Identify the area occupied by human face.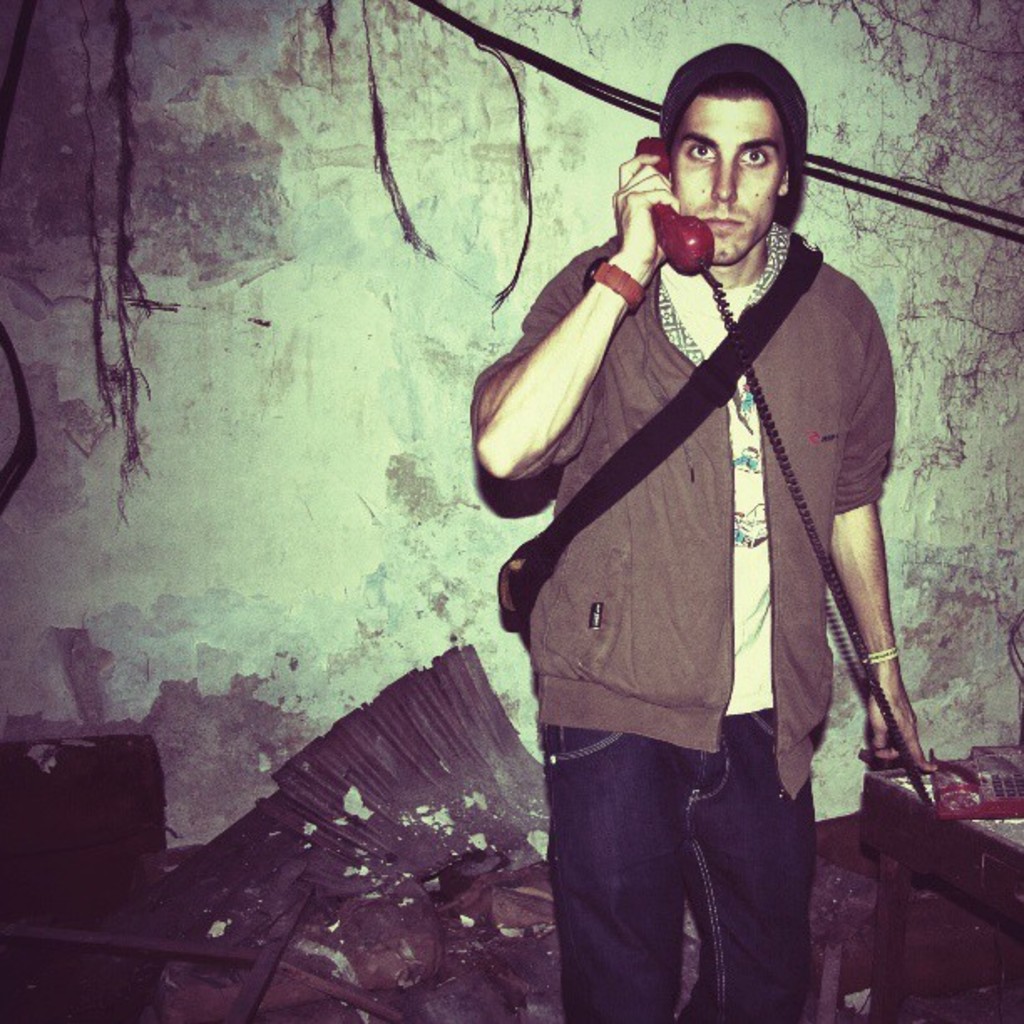
Area: 674:97:798:274.
